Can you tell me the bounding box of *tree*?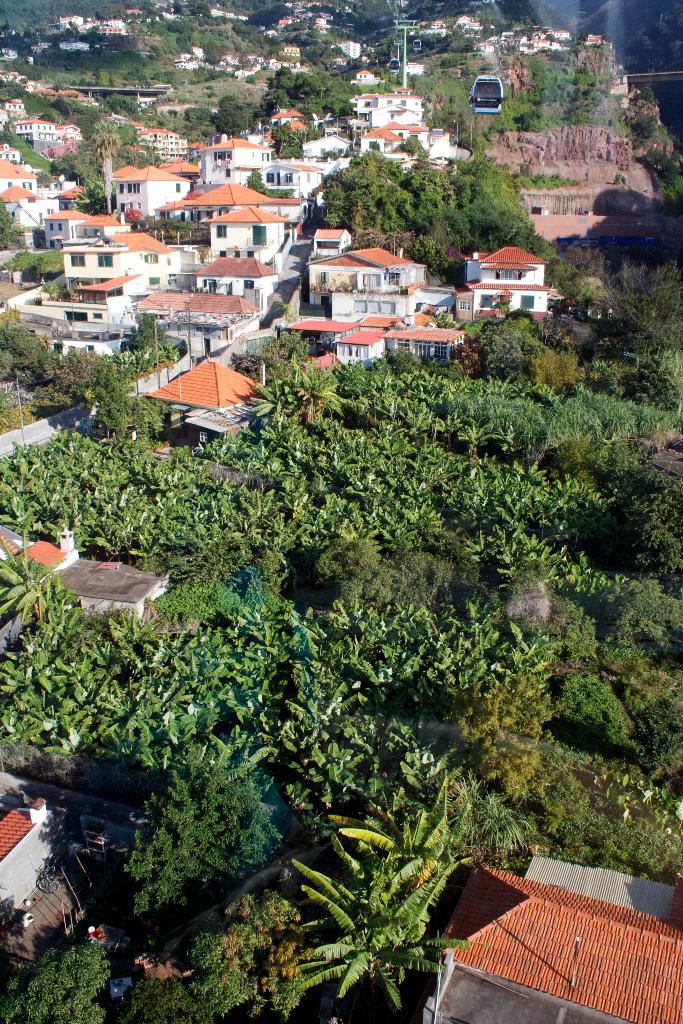
(left=134, top=401, right=165, bottom=438).
